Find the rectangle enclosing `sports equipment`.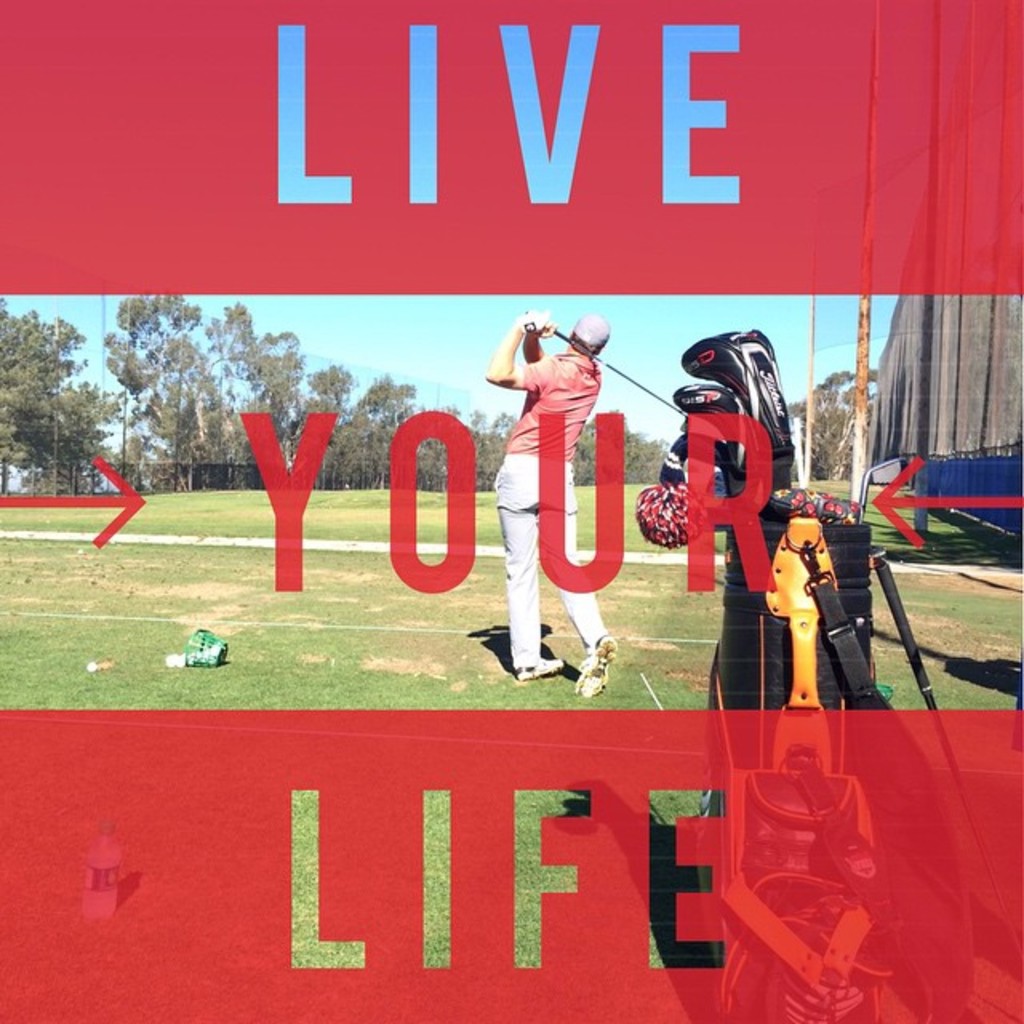
[x1=515, y1=307, x2=552, y2=338].
